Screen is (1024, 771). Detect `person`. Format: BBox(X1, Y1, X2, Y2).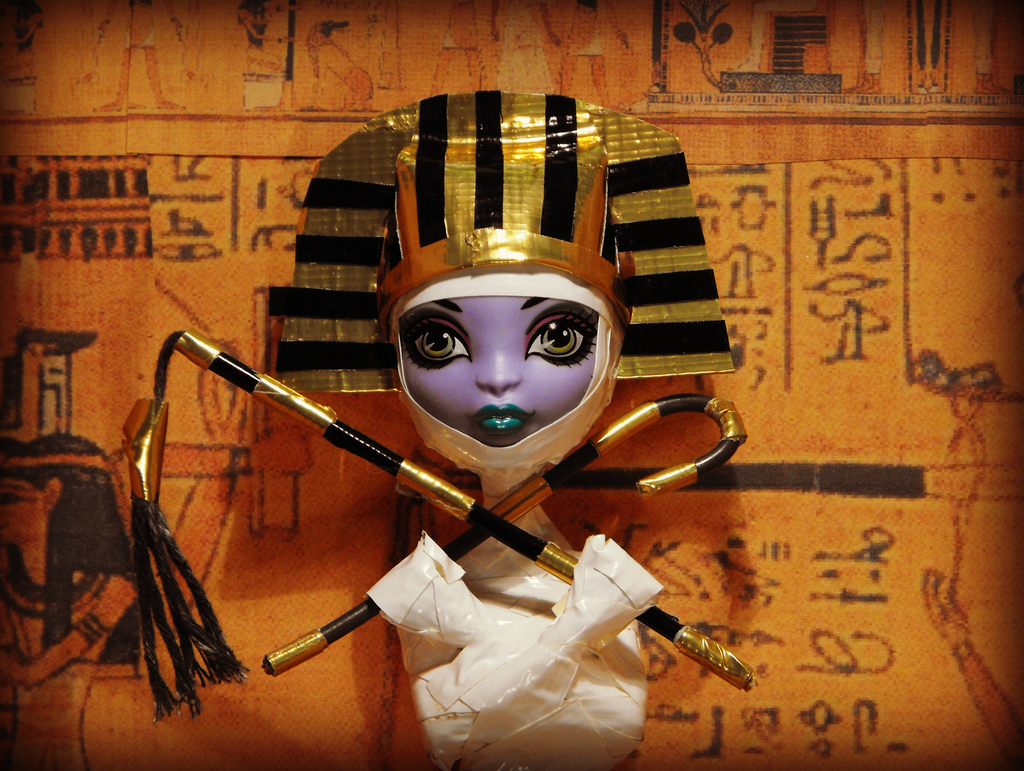
BBox(126, 82, 737, 722).
